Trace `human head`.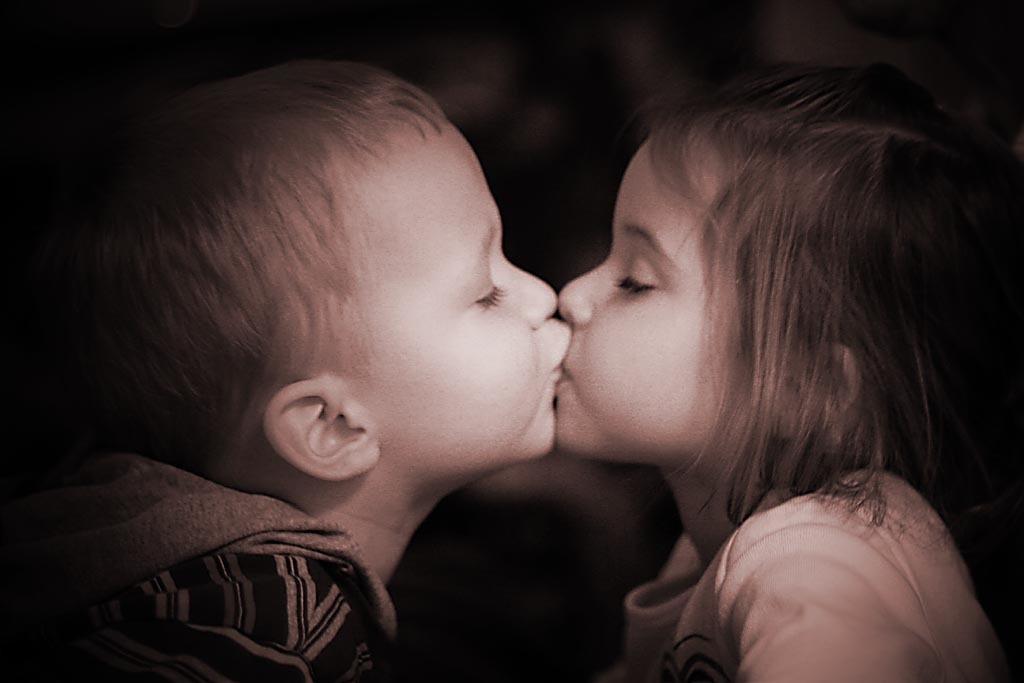
Traced to region(89, 76, 573, 525).
